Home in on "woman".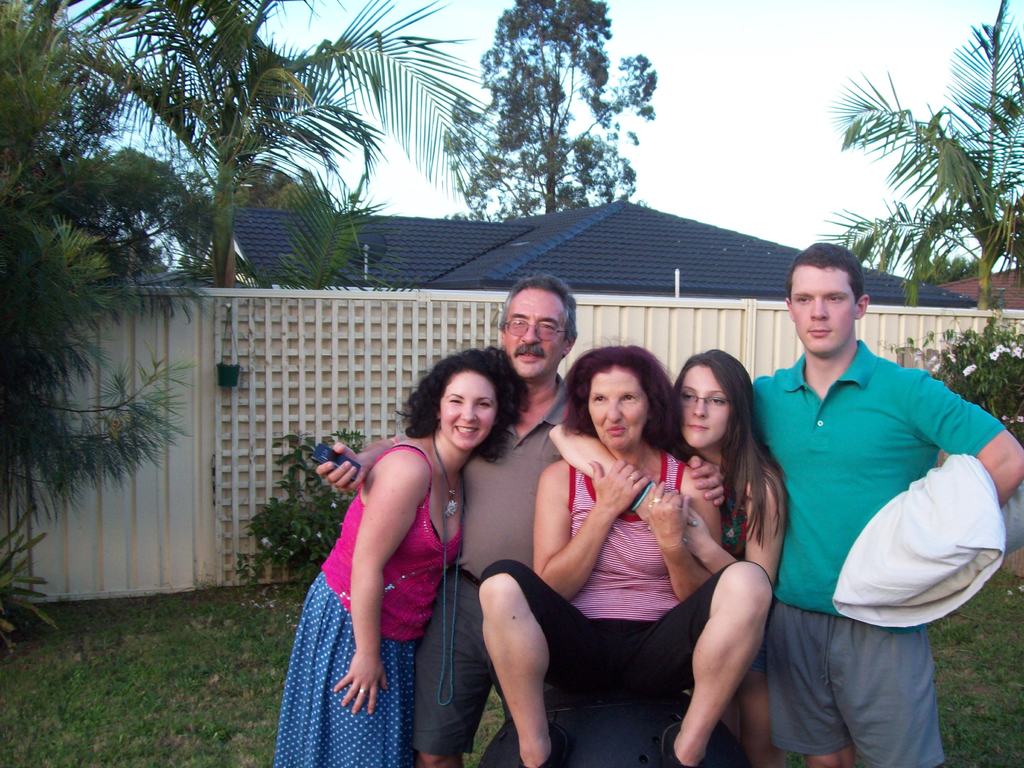
Homed in at locate(477, 334, 775, 767).
